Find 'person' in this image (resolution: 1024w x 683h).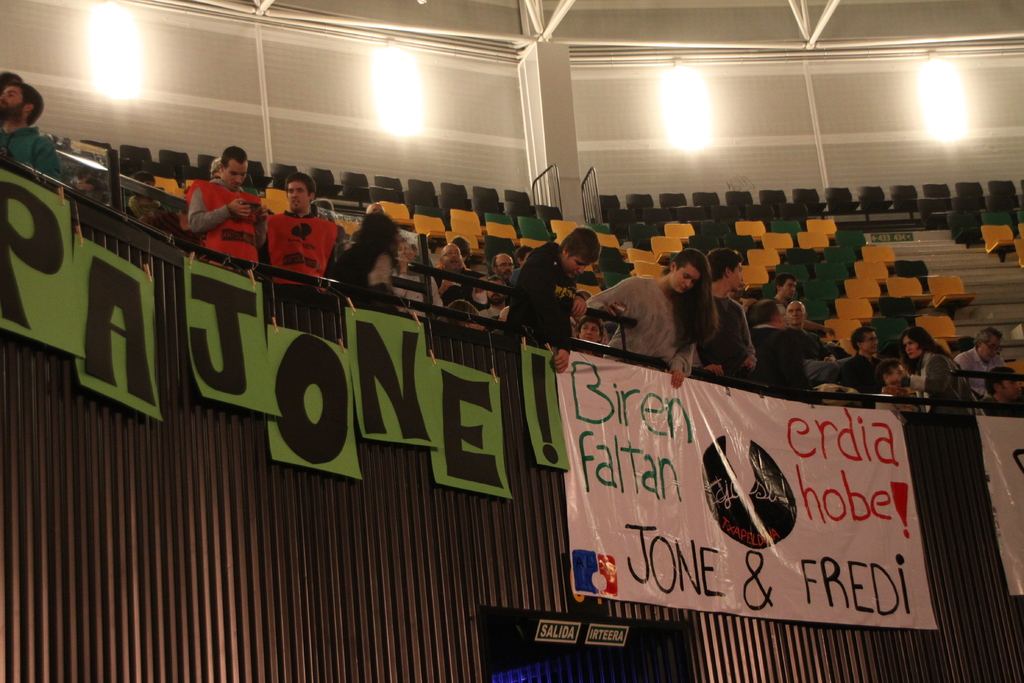
bbox(703, 244, 758, 375).
